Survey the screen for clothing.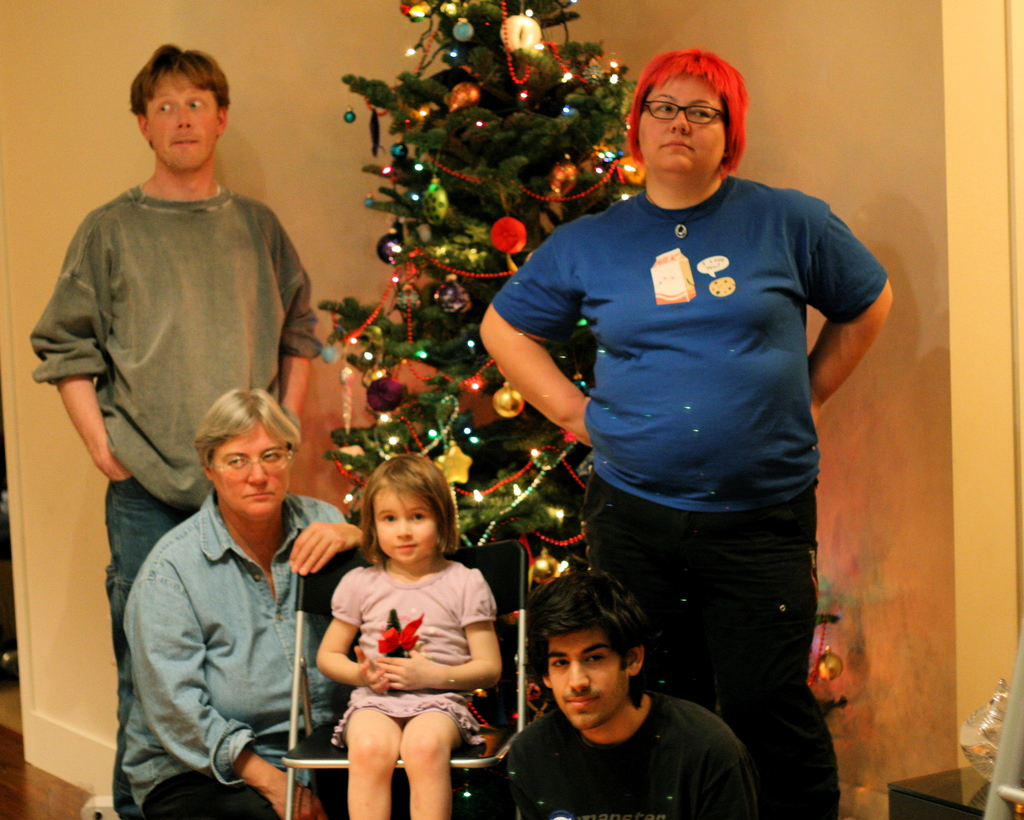
Survey found: 26,182,321,819.
